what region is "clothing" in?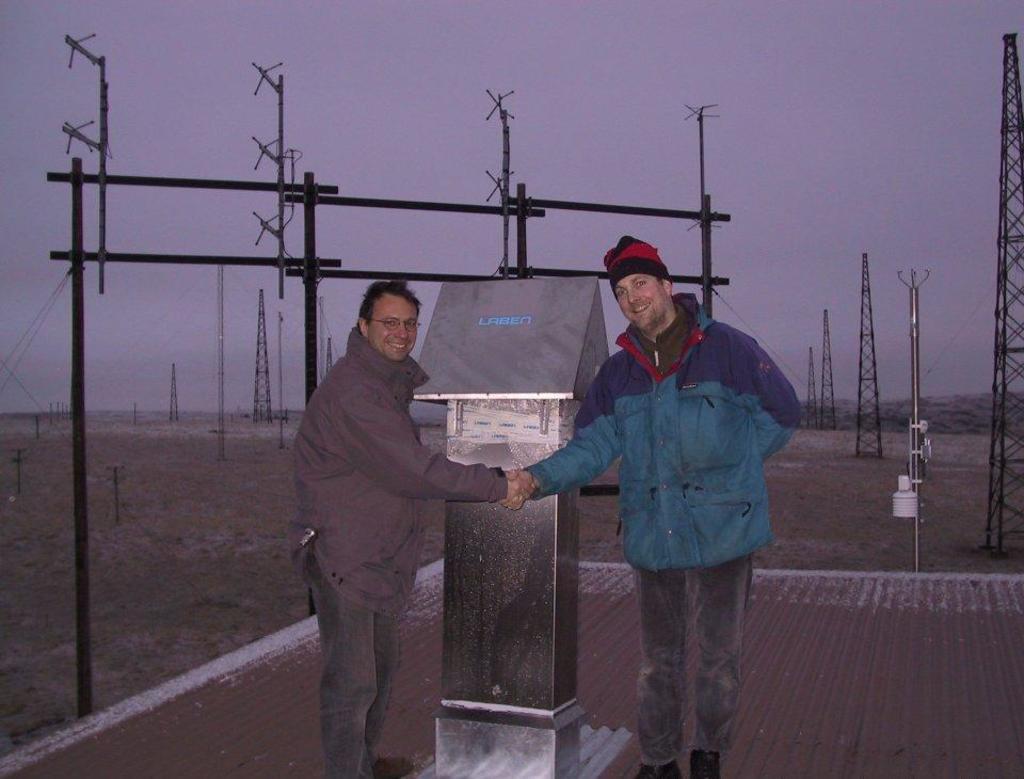
{"x1": 526, "y1": 293, "x2": 801, "y2": 769}.
